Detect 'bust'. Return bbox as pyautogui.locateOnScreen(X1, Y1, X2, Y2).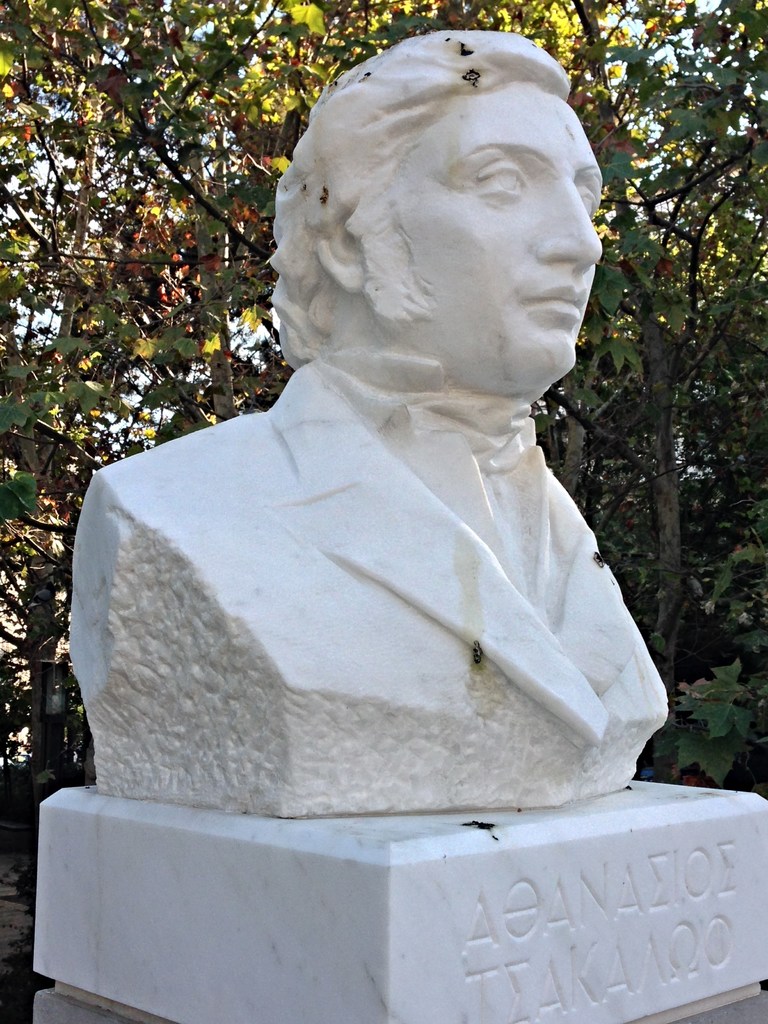
pyautogui.locateOnScreen(65, 29, 672, 819).
